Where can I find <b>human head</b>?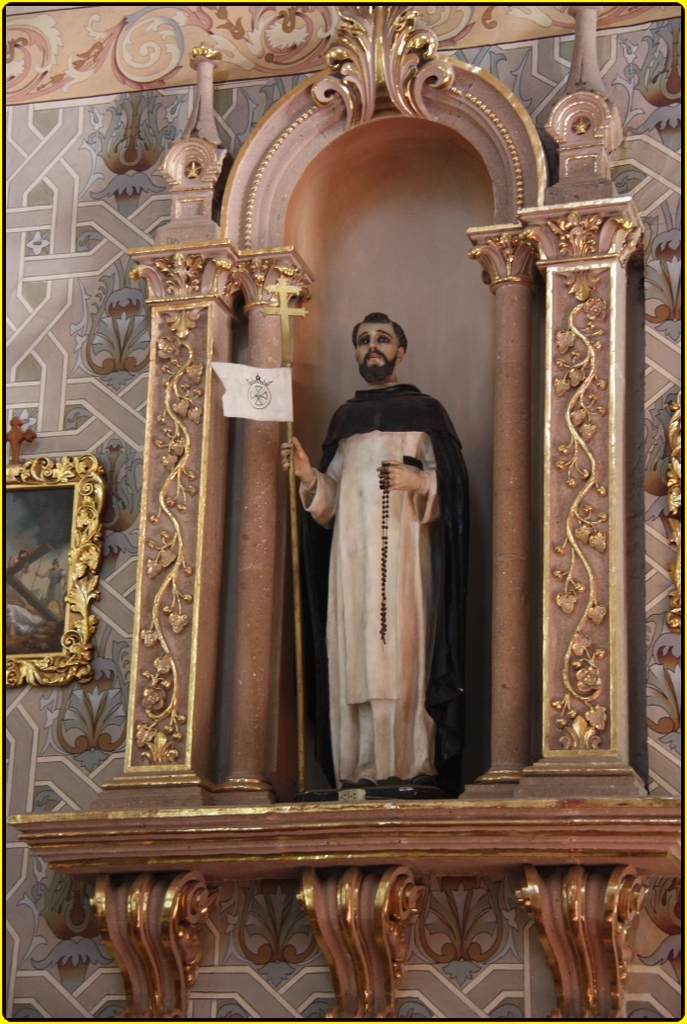
You can find it at bbox(350, 308, 407, 384).
